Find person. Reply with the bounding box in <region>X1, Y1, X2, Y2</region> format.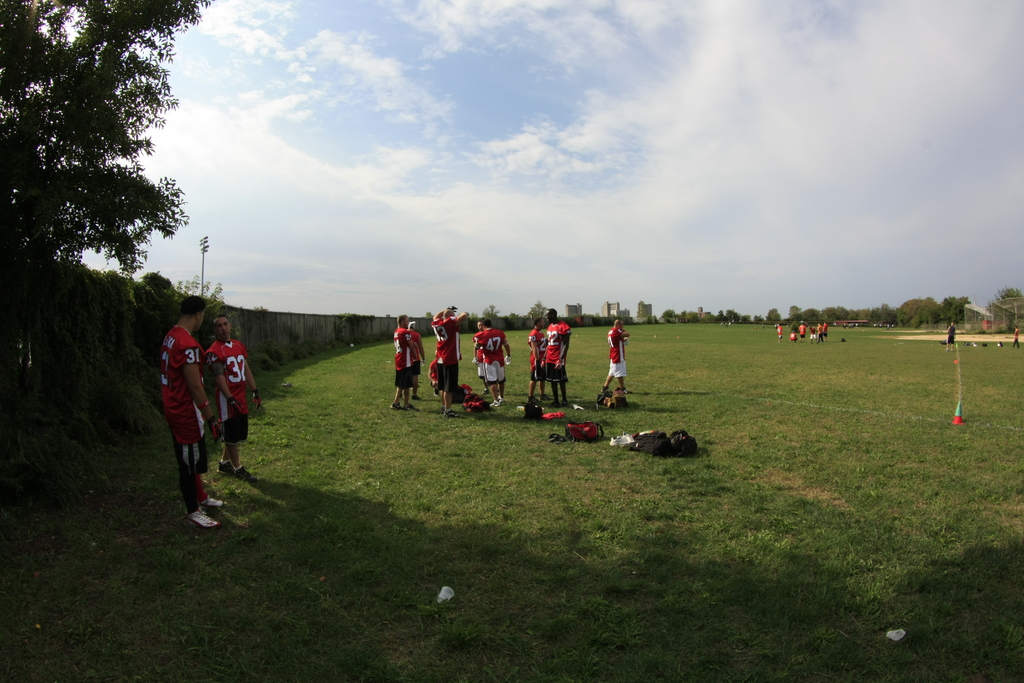
<region>153, 293, 230, 525</region>.
